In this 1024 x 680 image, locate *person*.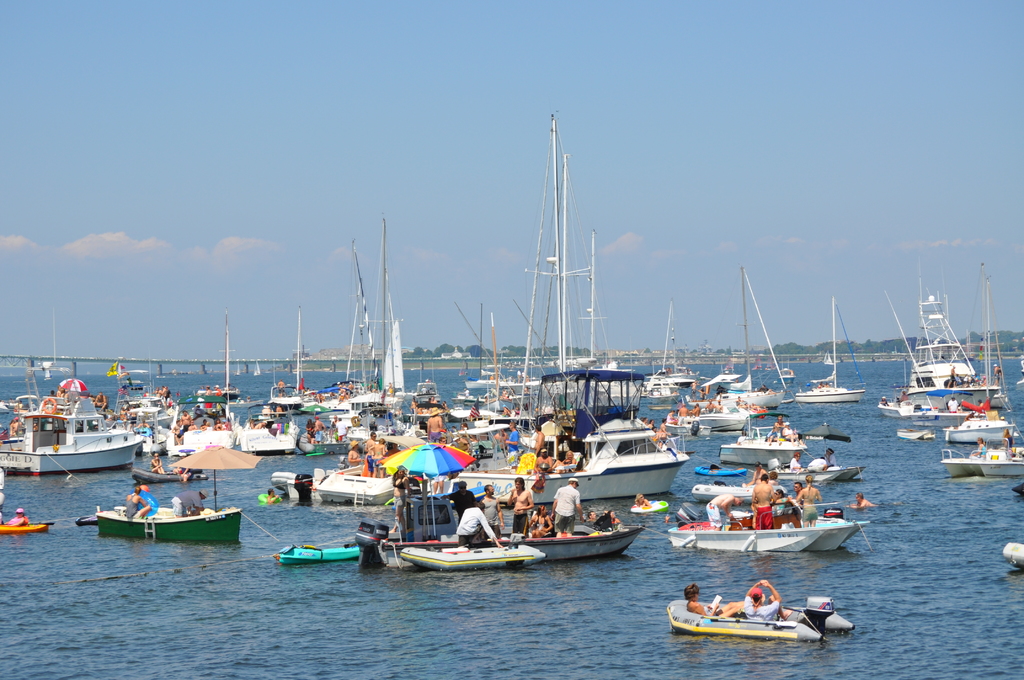
Bounding box: <box>703,491,739,531</box>.
